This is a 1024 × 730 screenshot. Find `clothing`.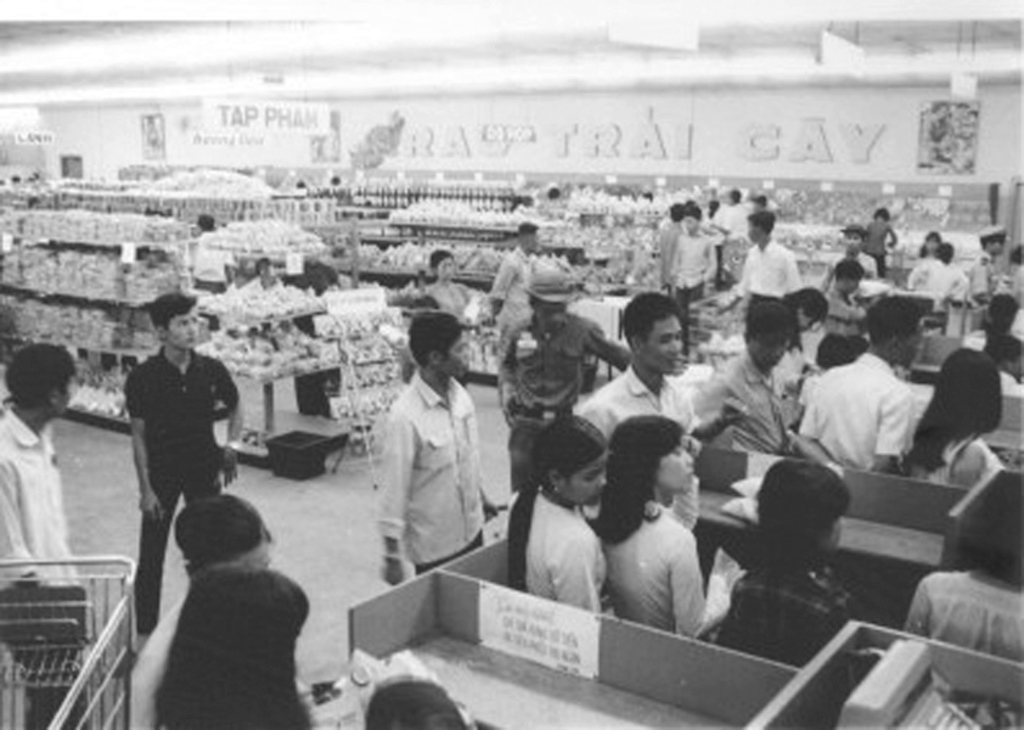
Bounding box: crop(963, 327, 1023, 382).
